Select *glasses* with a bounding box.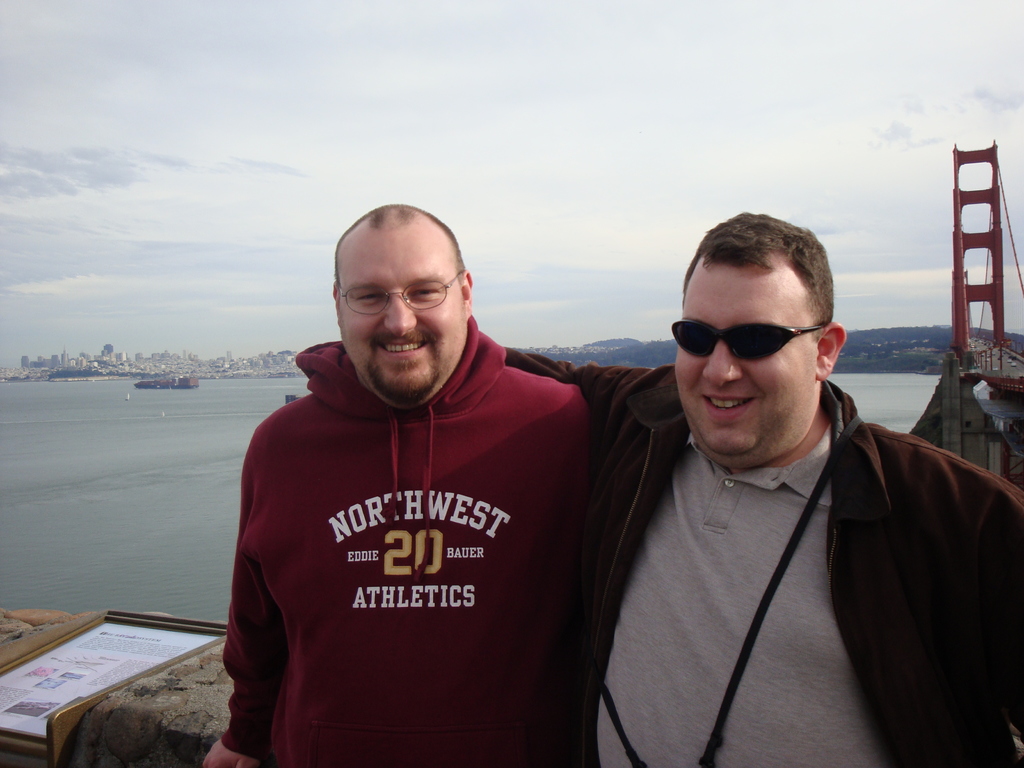
{"left": 323, "top": 278, "right": 473, "bottom": 323}.
